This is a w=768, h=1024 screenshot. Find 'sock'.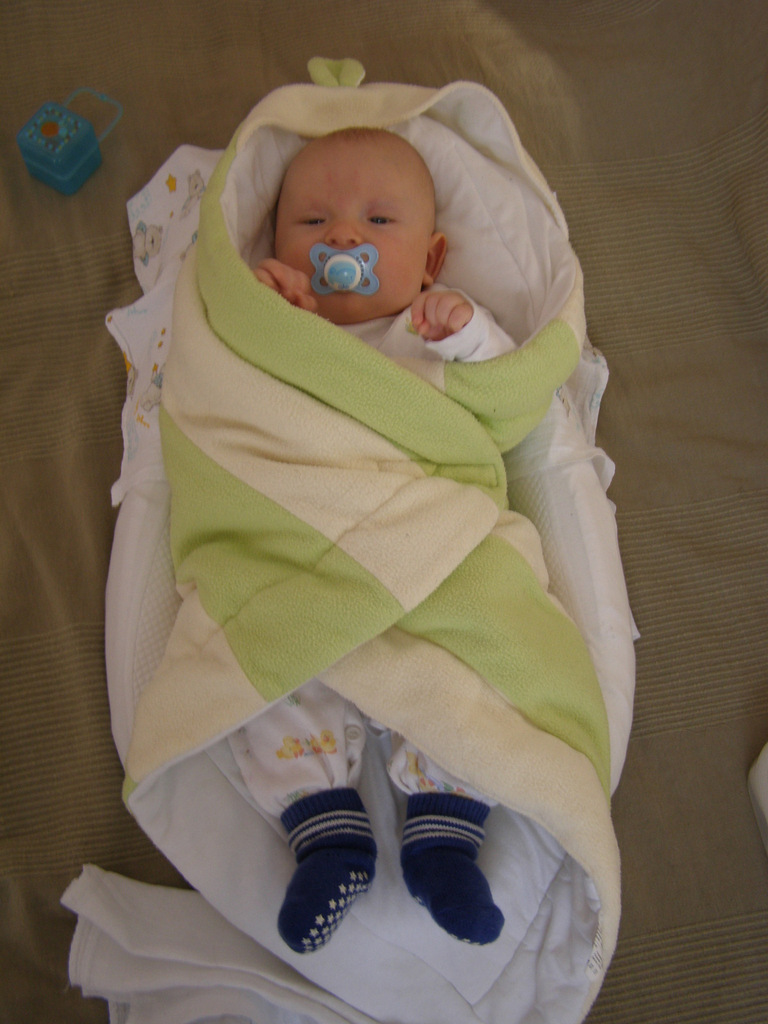
Bounding box: select_region(397, 791, 506, 947).
